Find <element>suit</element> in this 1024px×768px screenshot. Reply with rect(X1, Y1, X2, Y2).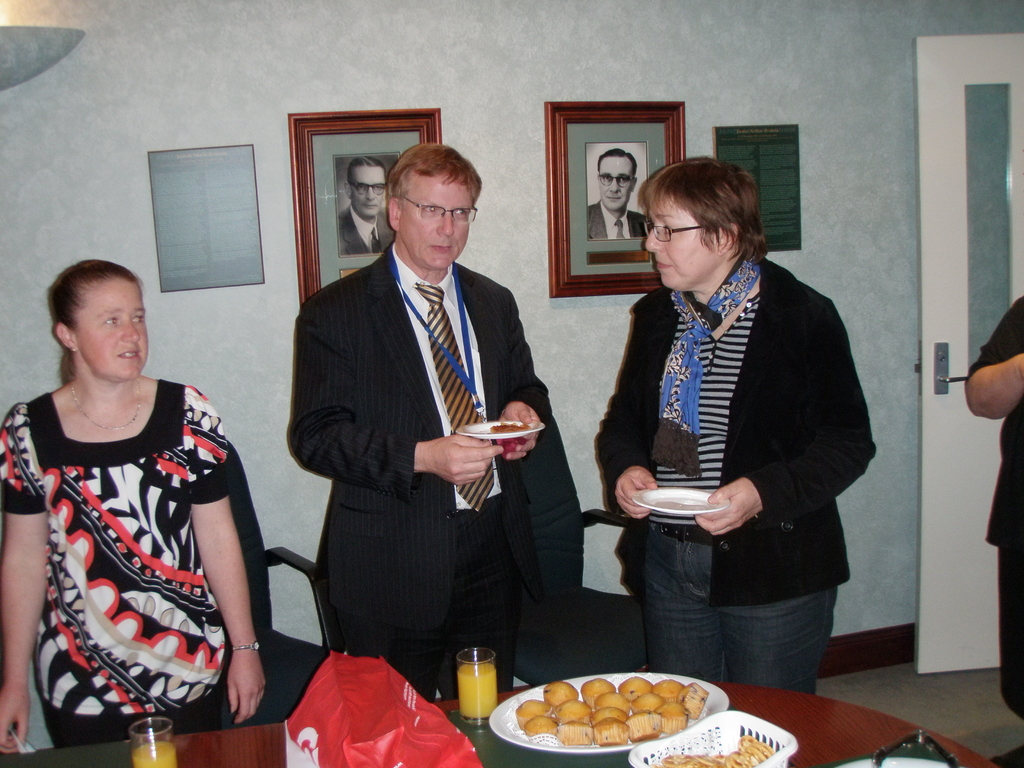
rect(339, 208, 395, 257).
